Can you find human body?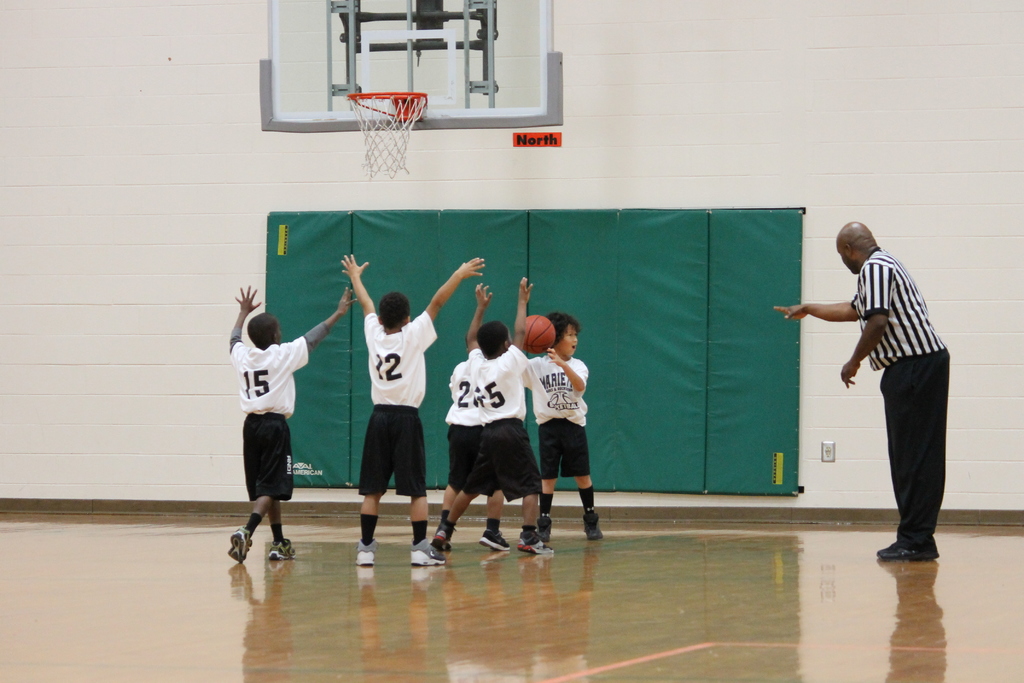
Yes, bounding box: crop(342, 258, 482, 565).
